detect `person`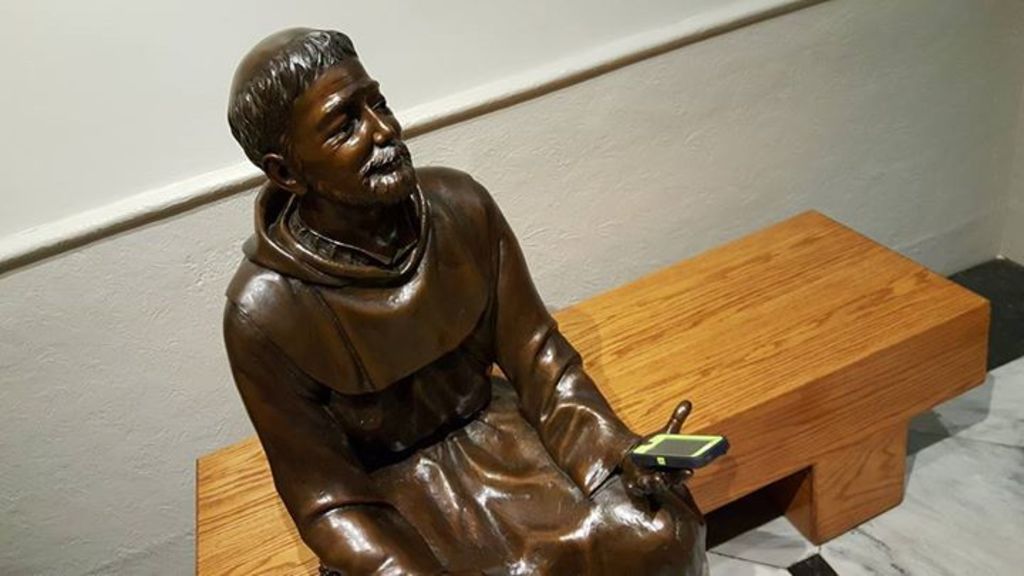
304:38:903:575
